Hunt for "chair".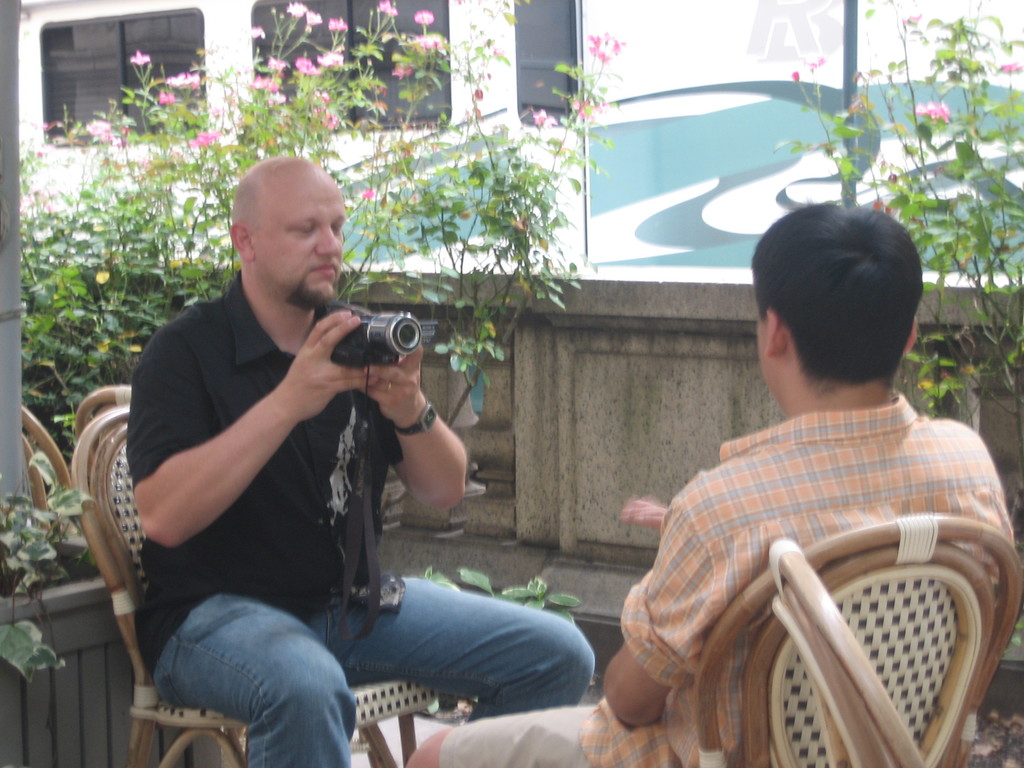
Hunted down at [685, 500, 1023, 767].
